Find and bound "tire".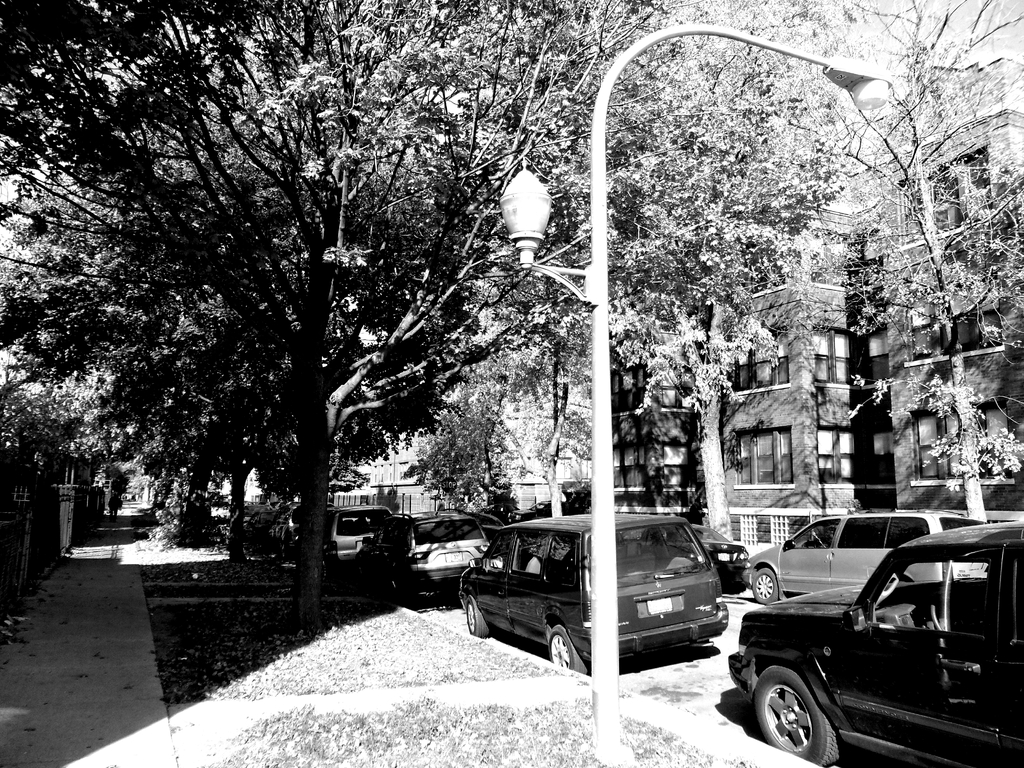
Bound: <bbox>467, 598, 486, 638</bbox>.
